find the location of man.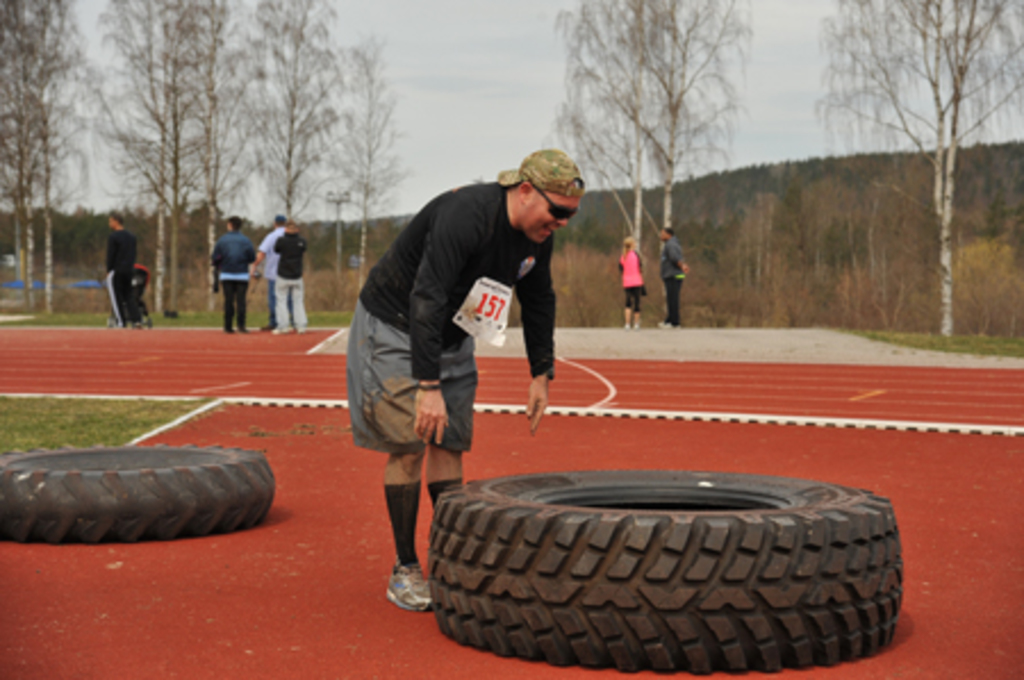
Location: crop(655, 225, 685, 330).
